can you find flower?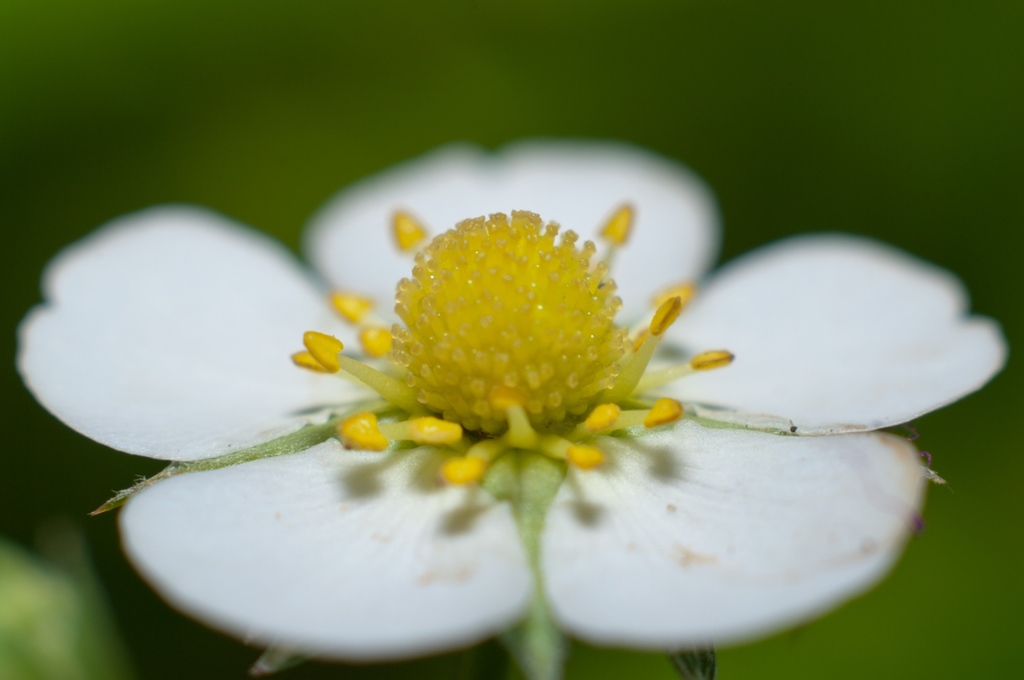
Yes, bounding box: [x1=16, y1=141, x2=1003, y2=662].
